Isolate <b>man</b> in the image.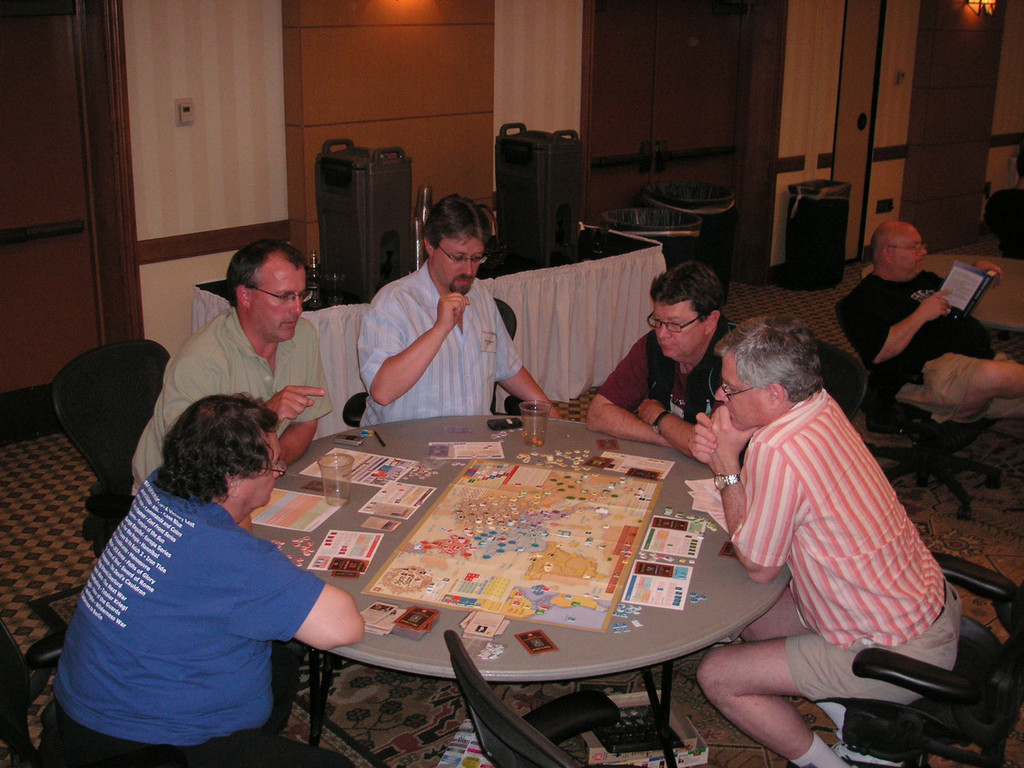
Isolated region: BBox(359, 192, 562, 427).
